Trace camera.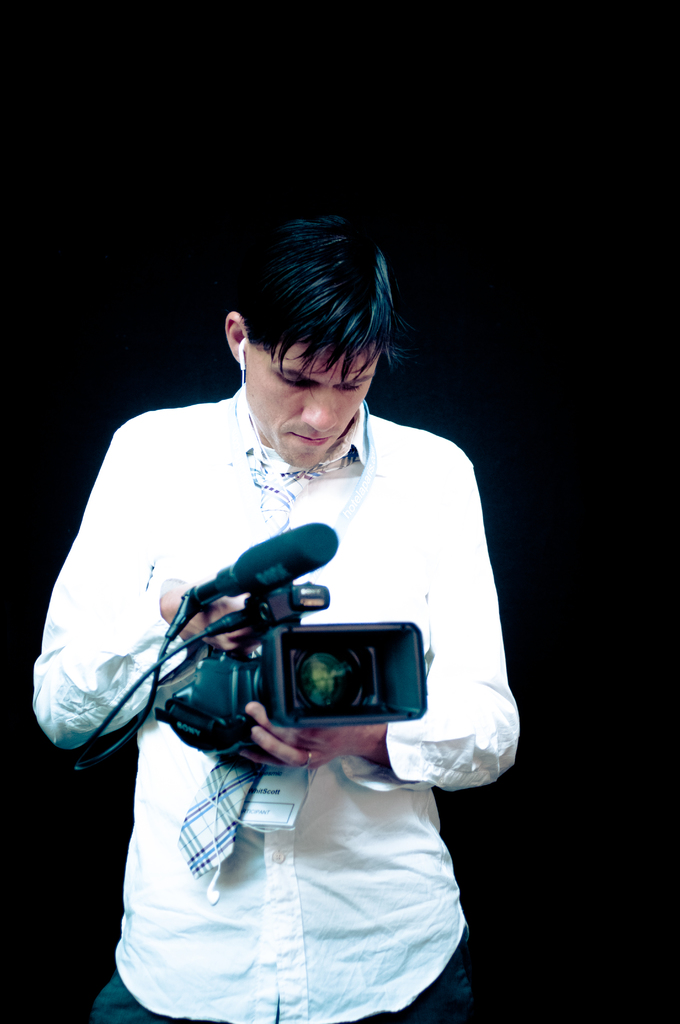
Traced to region(148, 615, 449, 771).
